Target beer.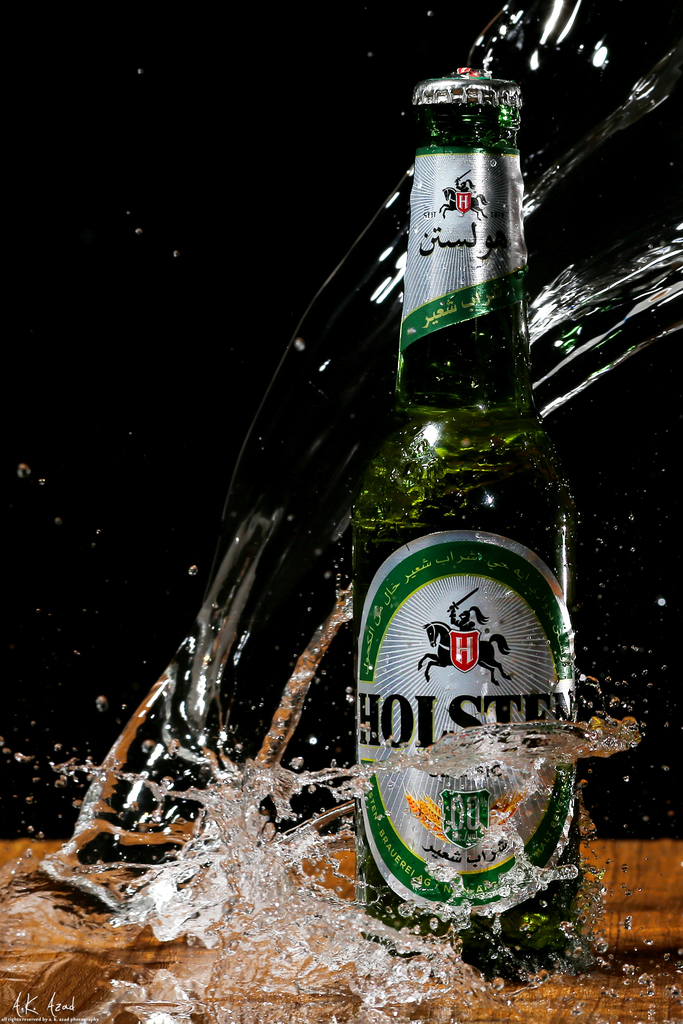
Target region: <box>323,62,589,982</box>.
